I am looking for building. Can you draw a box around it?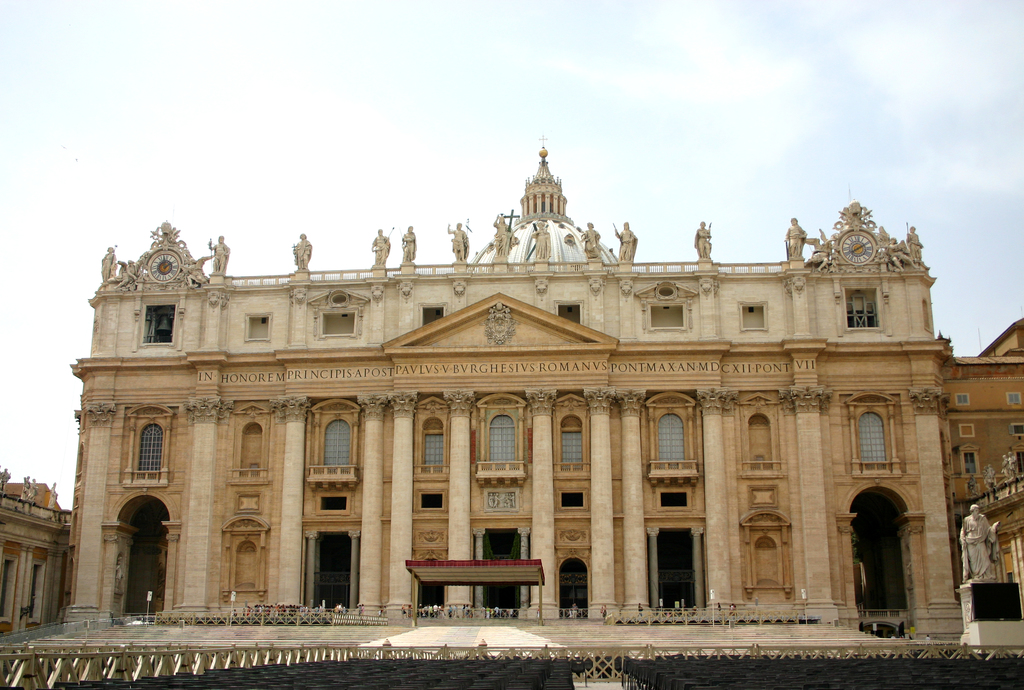
Sure, the bounding box is rect(0, 466, 69, 639).
